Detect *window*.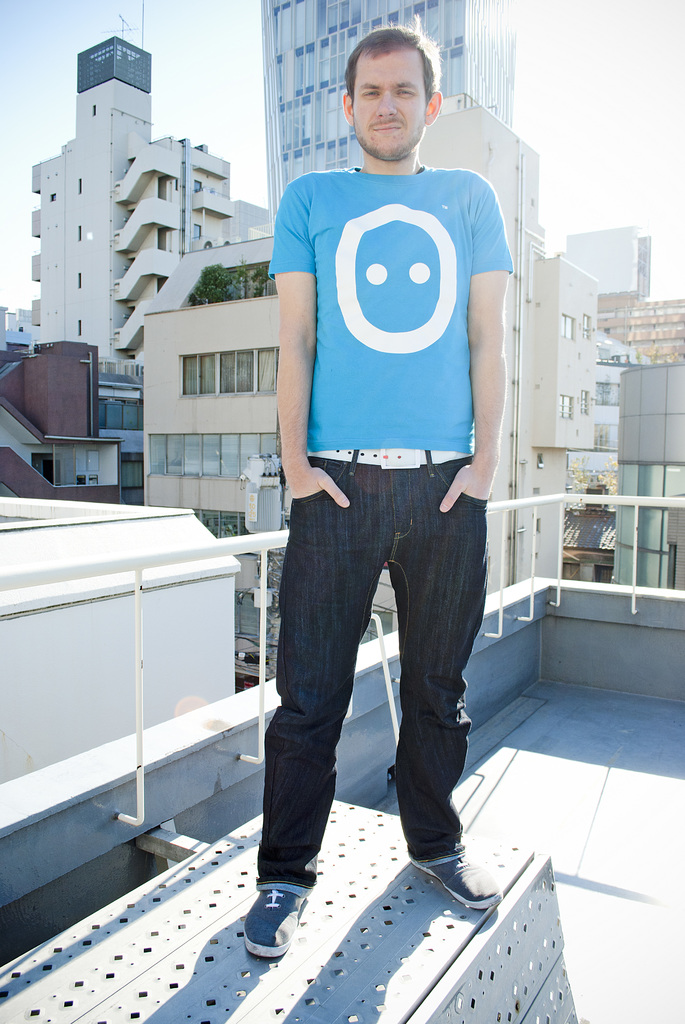
Detected at {"x1": 585, "y1": 485, "x2": 606, "y2": 497}.
